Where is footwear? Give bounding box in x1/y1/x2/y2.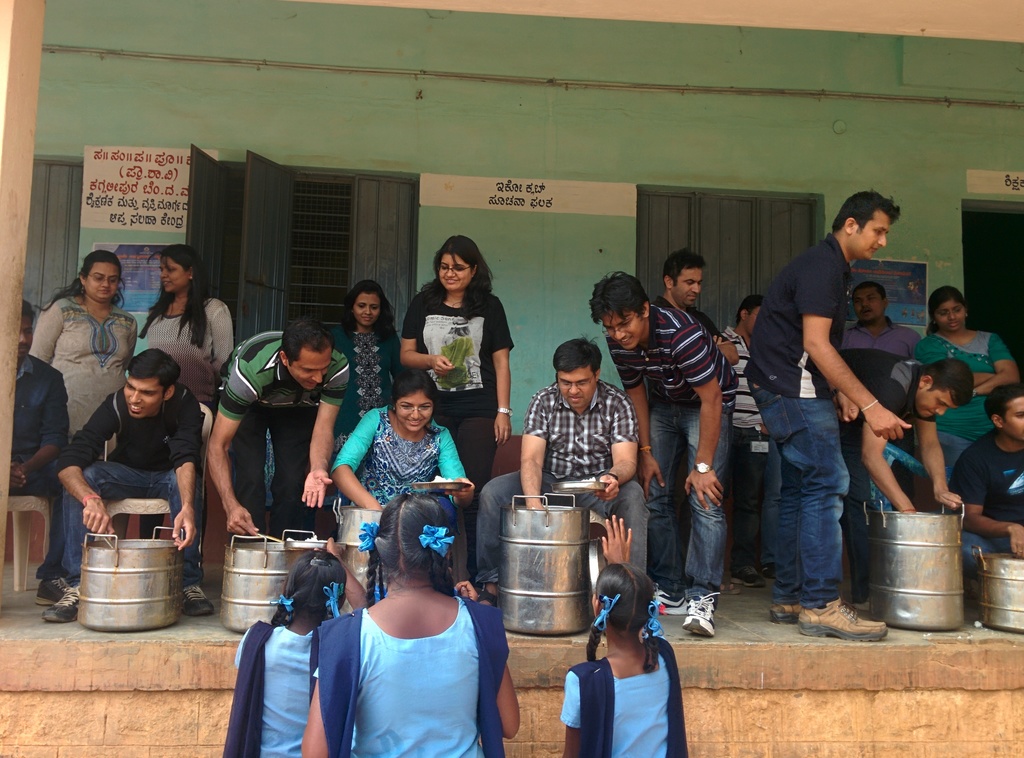
771/591/797/622.
